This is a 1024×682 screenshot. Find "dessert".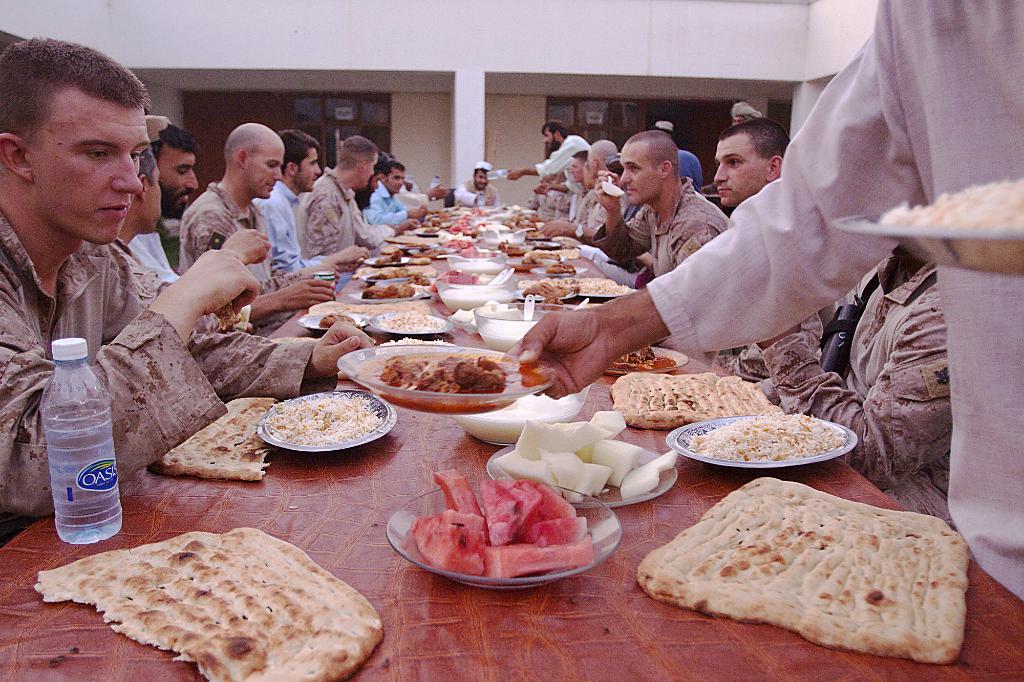
Bounding box: rect(30, 532, 384, 681).
